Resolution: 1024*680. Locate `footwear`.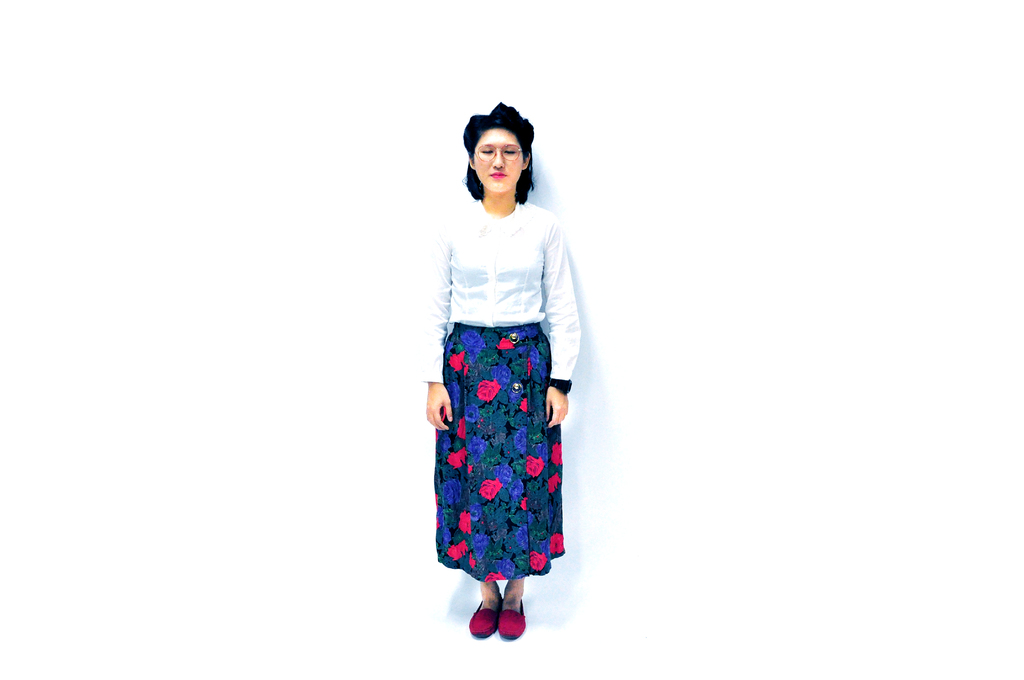
crop(470, 597, 497, 639).
